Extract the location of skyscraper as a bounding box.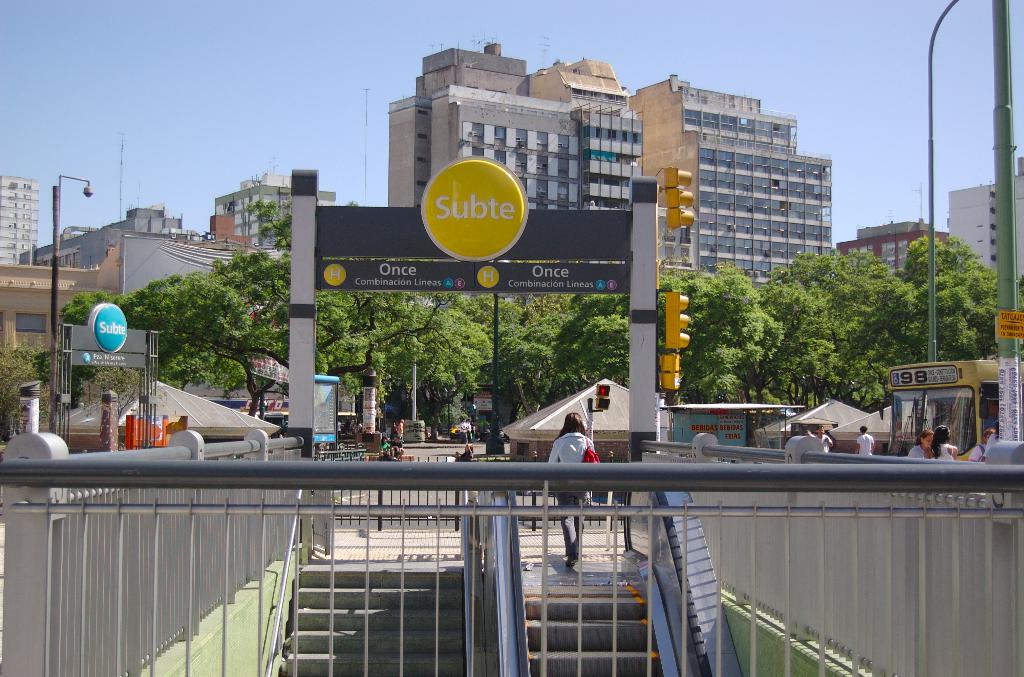
0/172/36/263.
